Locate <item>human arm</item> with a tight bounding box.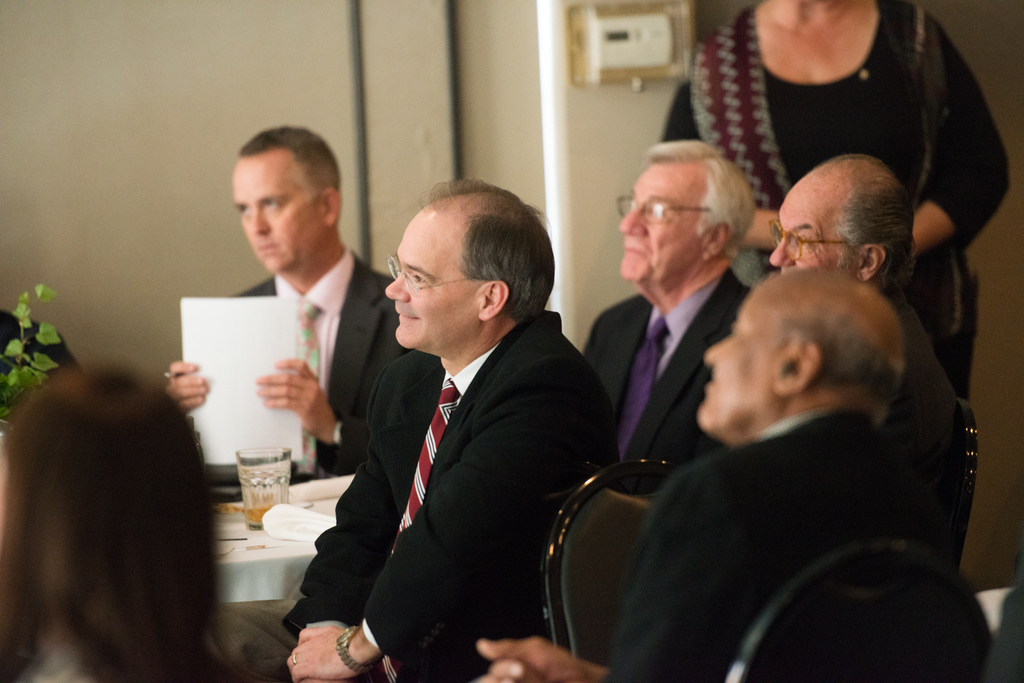
664/74/778/249.
